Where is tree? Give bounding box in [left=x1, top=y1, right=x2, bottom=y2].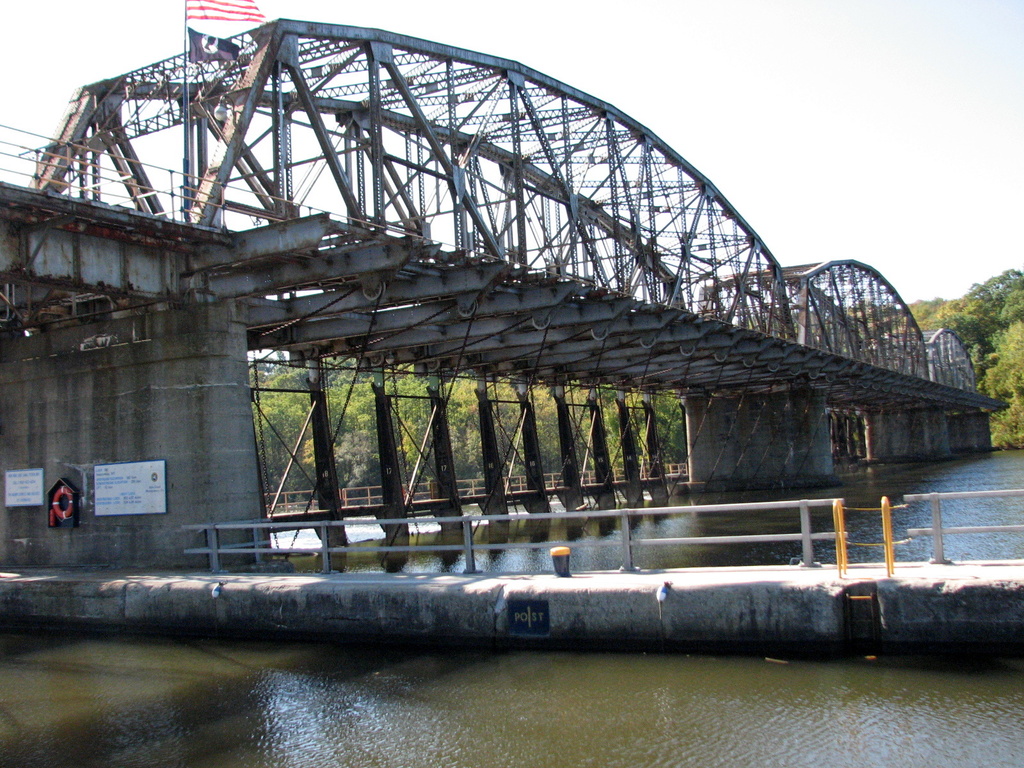
[left=477, top=376, right=540, bottom=466].
